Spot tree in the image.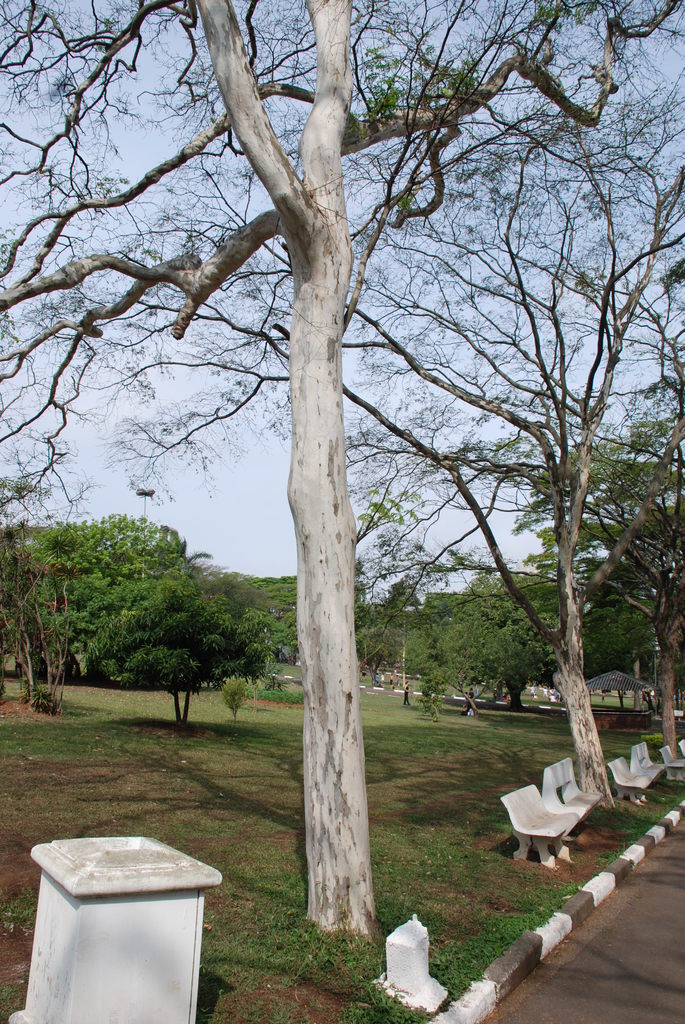
tree found at <box>406,564,647,727</box>.
